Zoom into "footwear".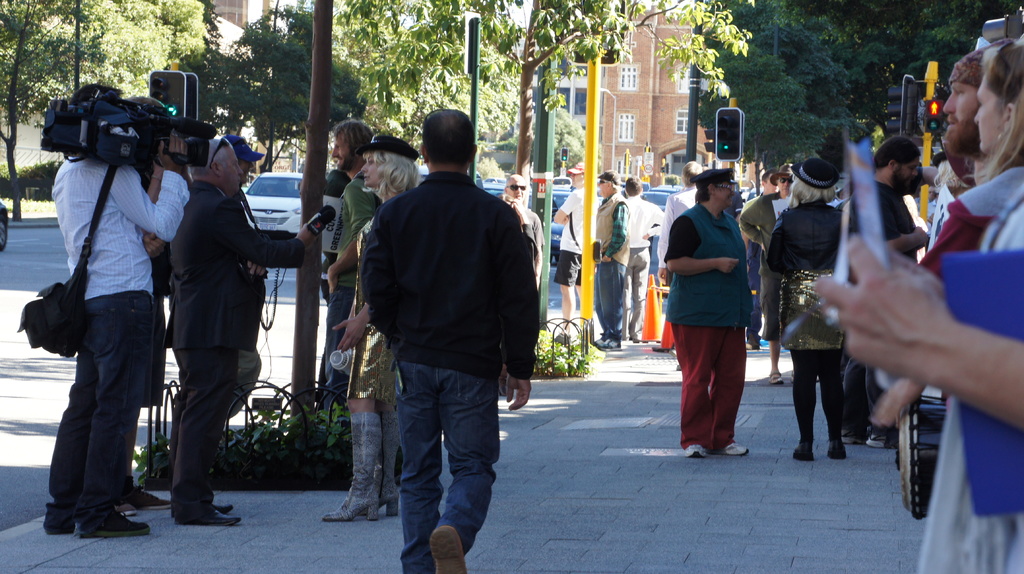
Zoom target: [left=766, top=370, right=787, bottom=381].
